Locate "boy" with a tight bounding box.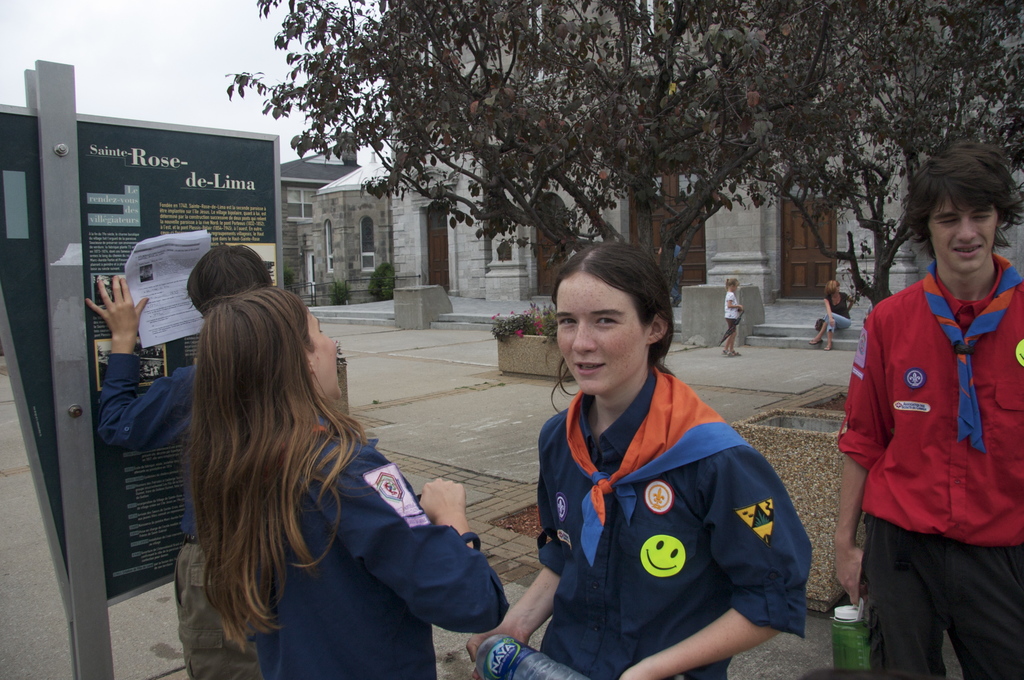
[830,142,1023,679].
